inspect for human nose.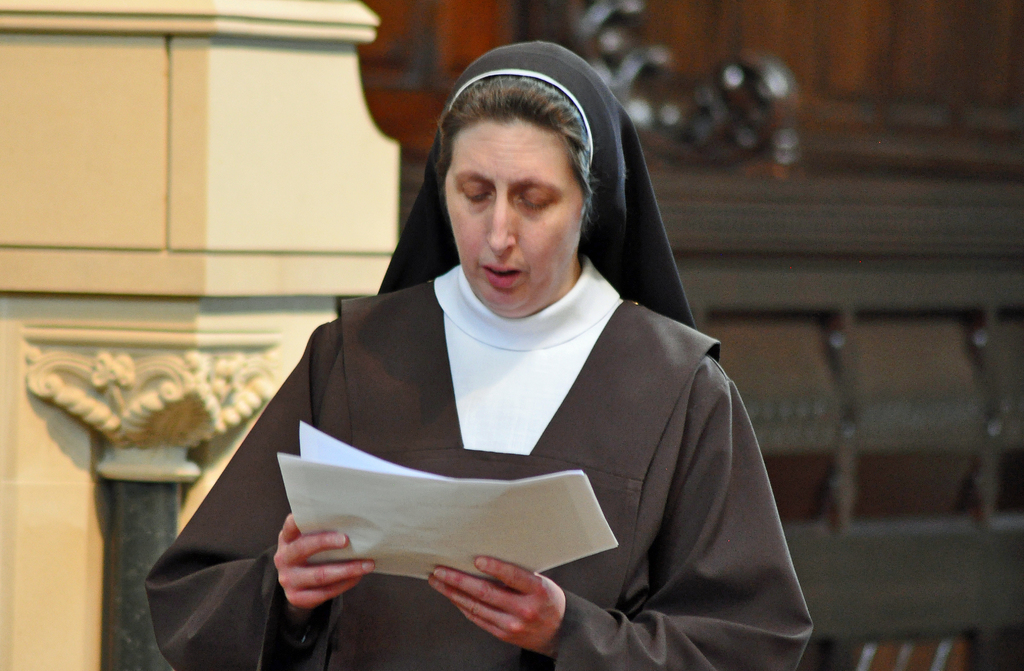
Inspection: 485 182 519 259.
